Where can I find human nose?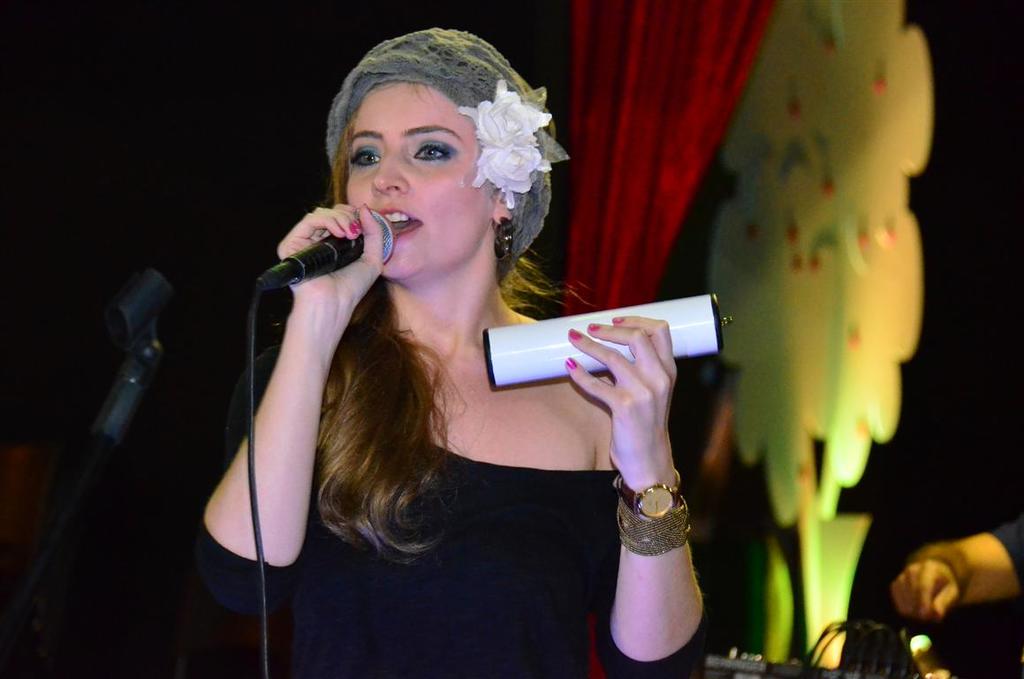
You can find it at (x1=371, y1=144, x2=408, y2=200).
